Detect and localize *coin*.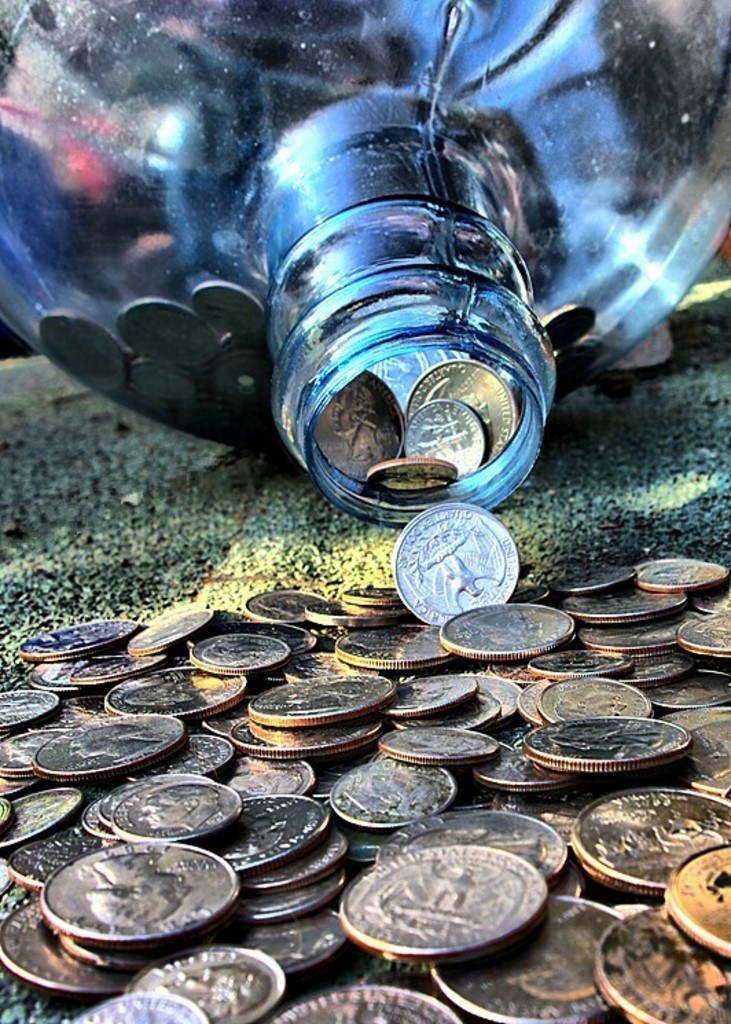
Localized at (x1=635, y1=551, x2=728, y2=590).
